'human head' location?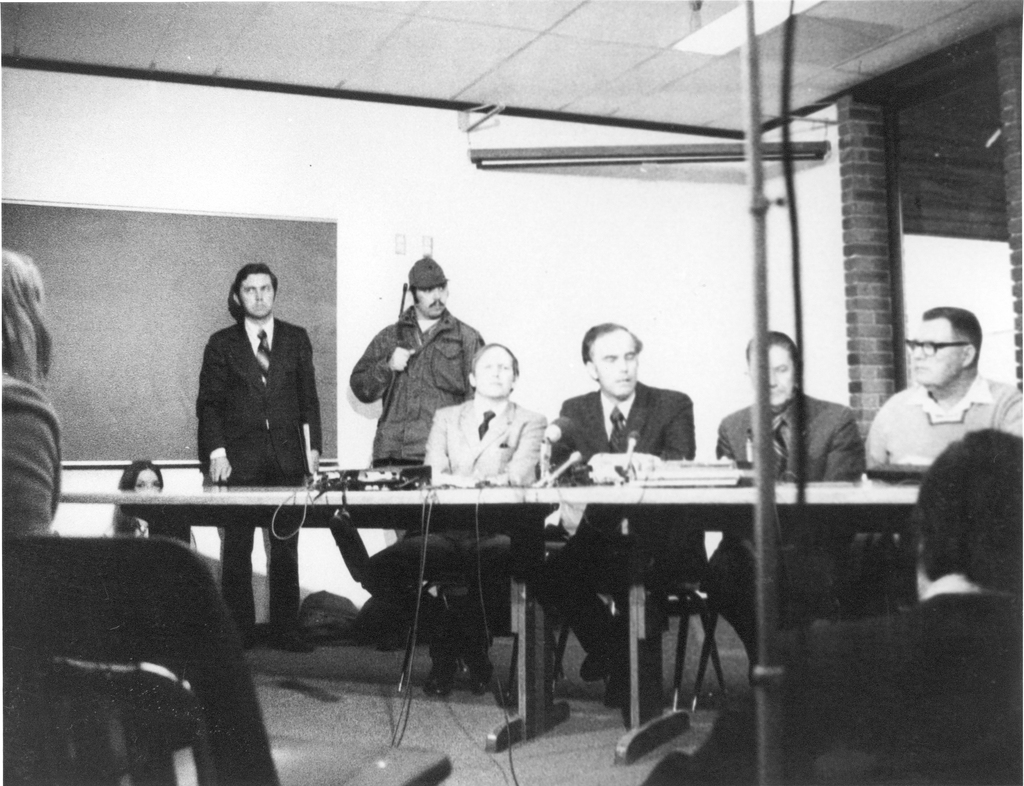
bbox=(467, 340, 518, 395)
